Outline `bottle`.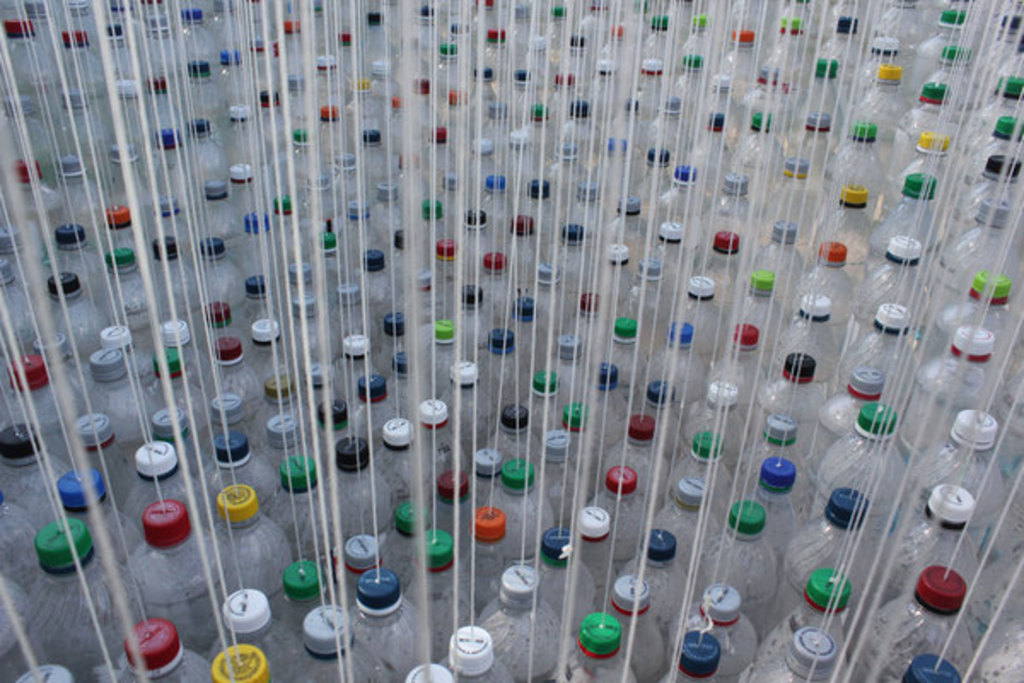
Outline: <box>148,232,208,338</box>.
